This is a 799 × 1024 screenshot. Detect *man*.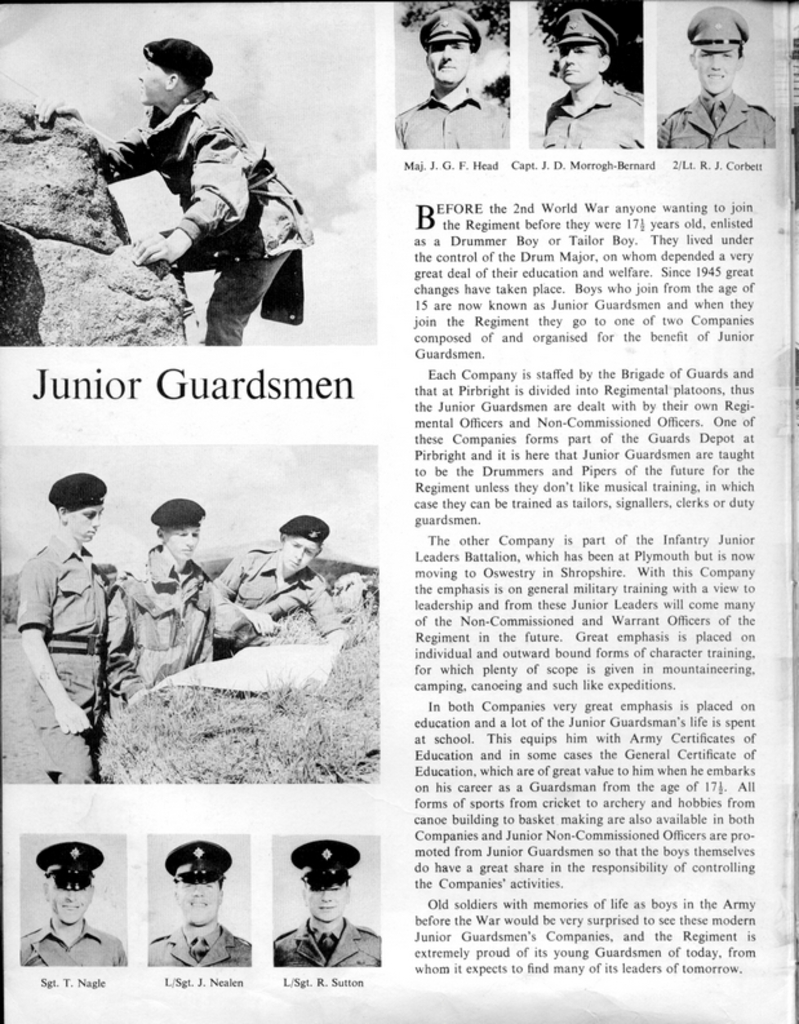
region(274, 838, 385, 963).
